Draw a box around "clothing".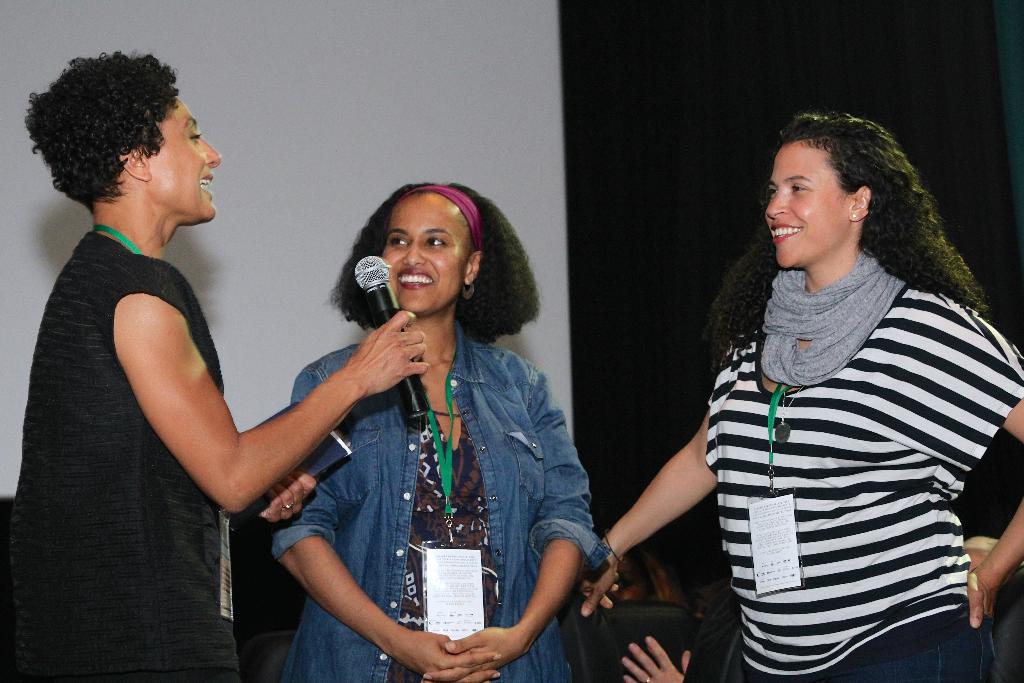
(left=706, top=242, right=1023, bottom=682).
